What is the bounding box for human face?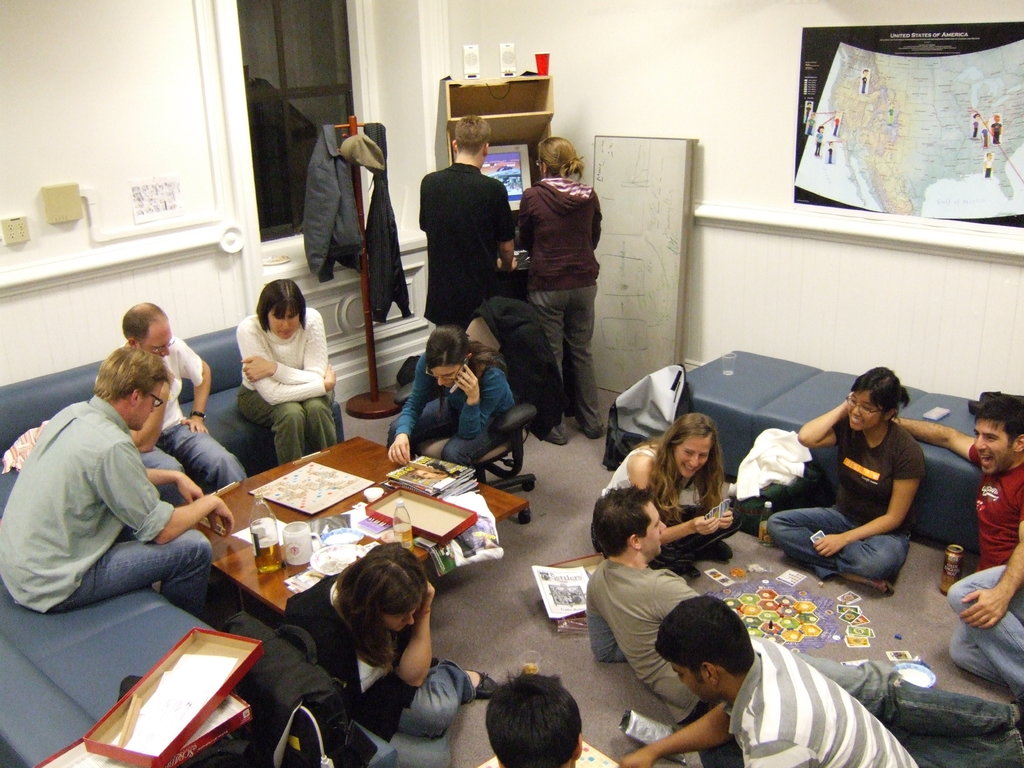
left=666, top=660, right=717, bottom=705.
